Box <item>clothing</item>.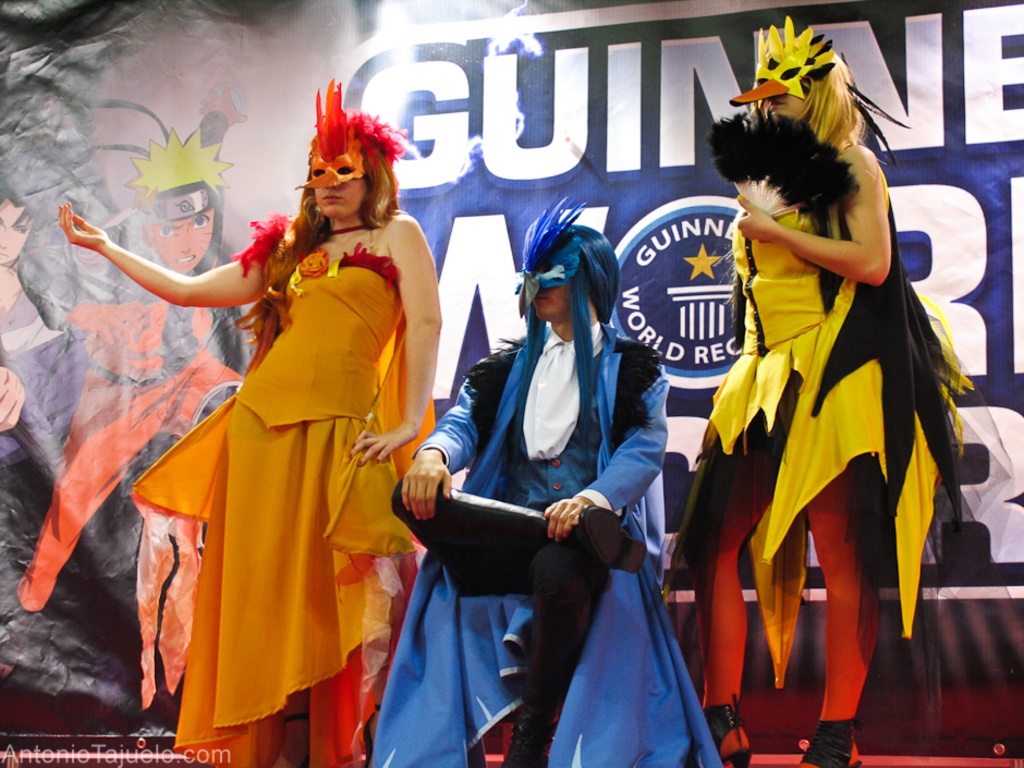
{"left": 647, "top": 123, "right": 977, "bottom": 717}.
